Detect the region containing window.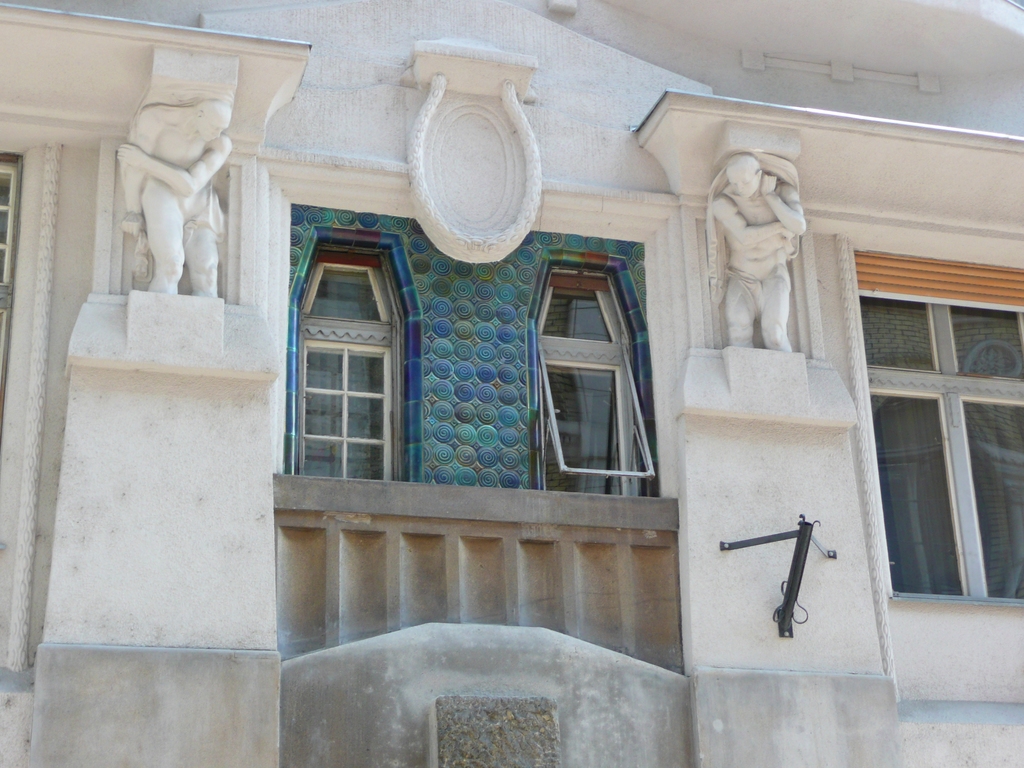
BBox(520, 258, 700, 513).
